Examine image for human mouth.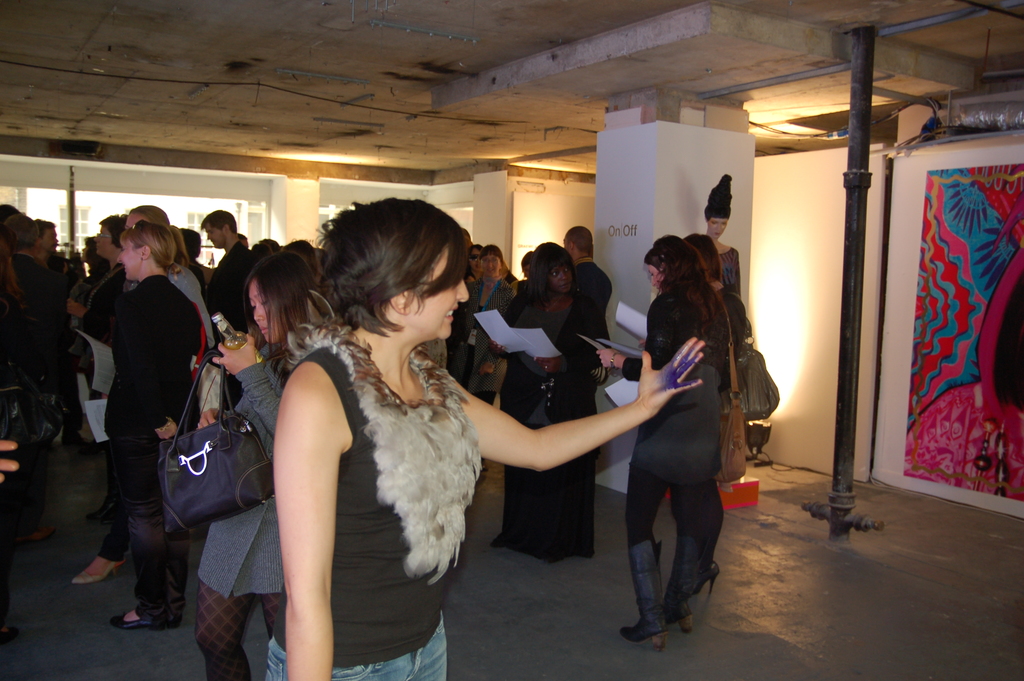
Examination result: {"left": 260, "top": 325, "right": 271, "bottom": 335}.
